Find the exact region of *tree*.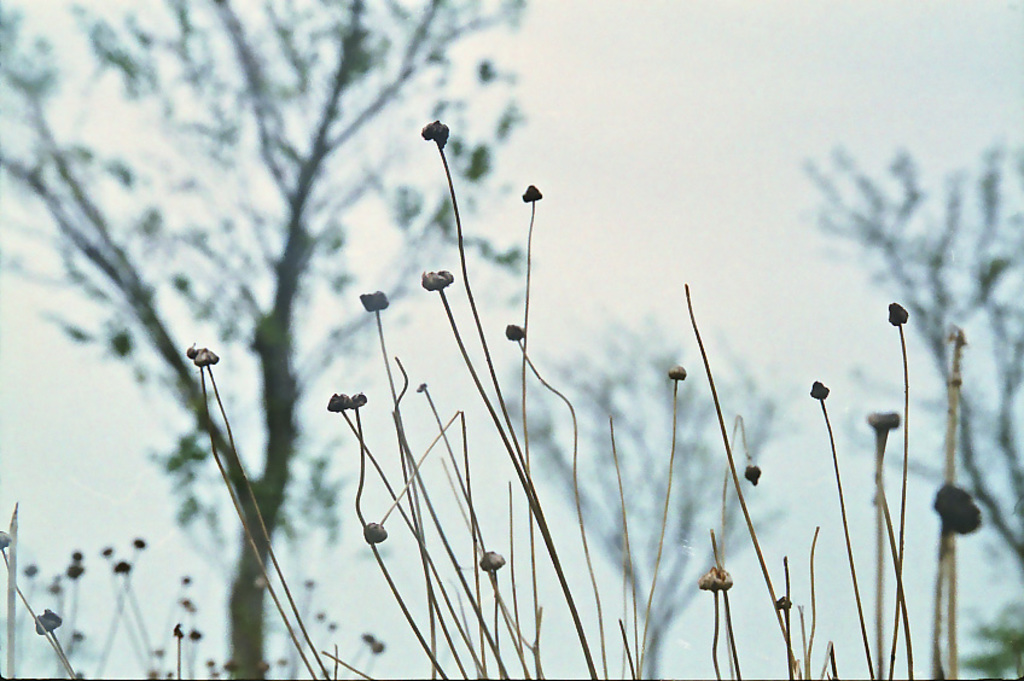
Exact region: 1,0,534,677.
